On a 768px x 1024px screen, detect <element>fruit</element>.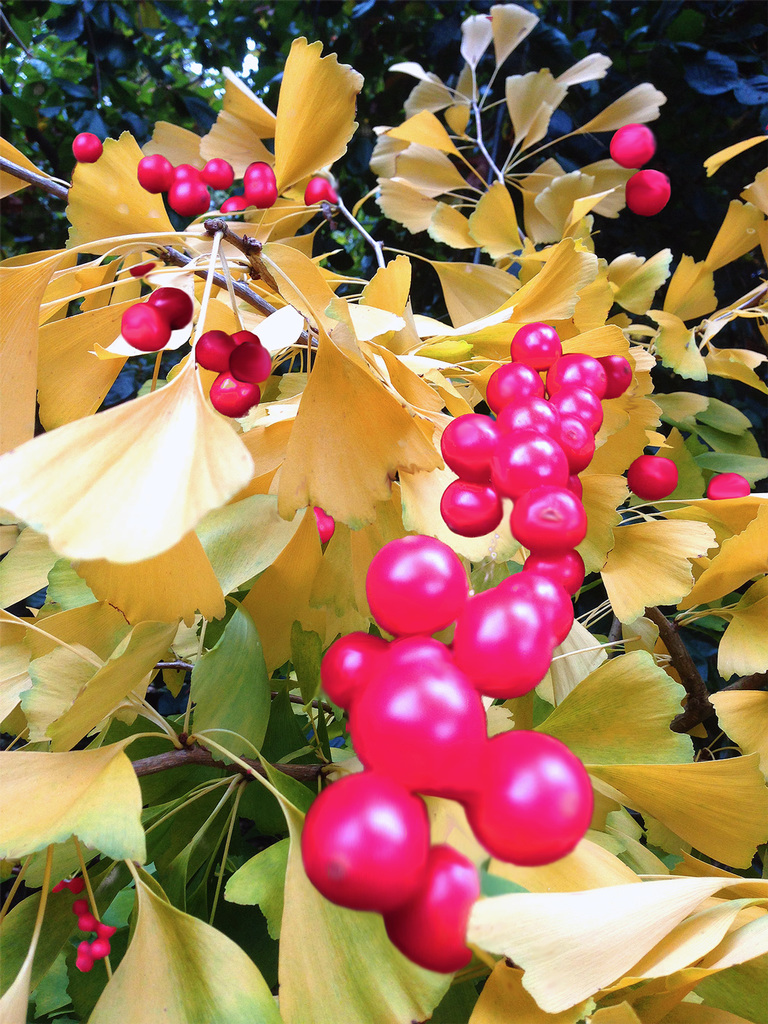
region(169, 159, 204, 185).
